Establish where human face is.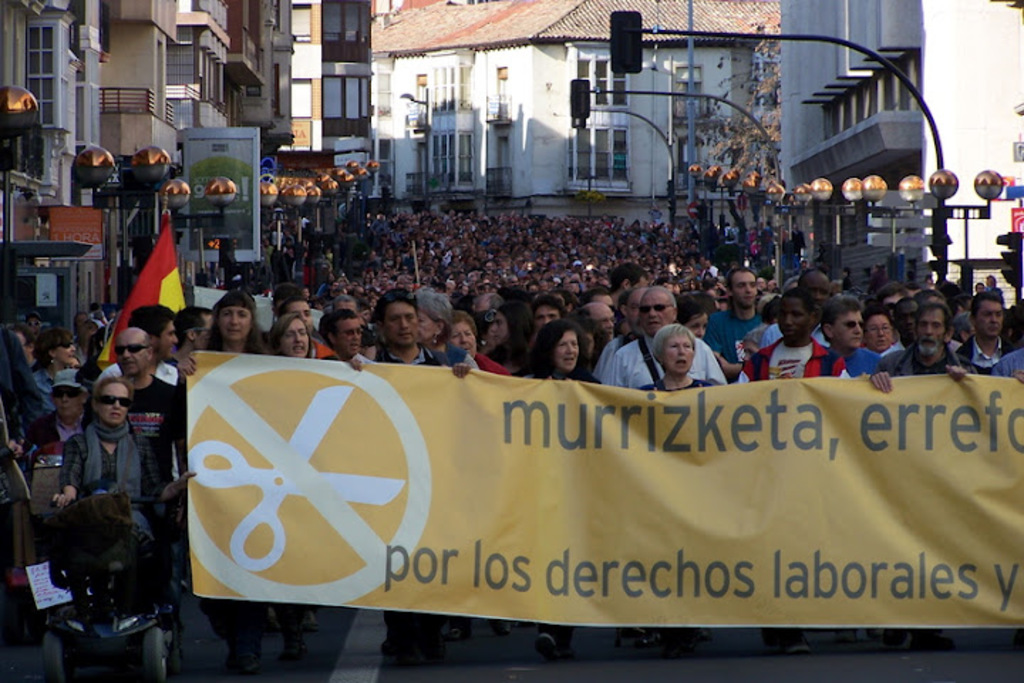
Established at {"x1": 778, "y1": 296, "x2": 811, "y2": 339}.
